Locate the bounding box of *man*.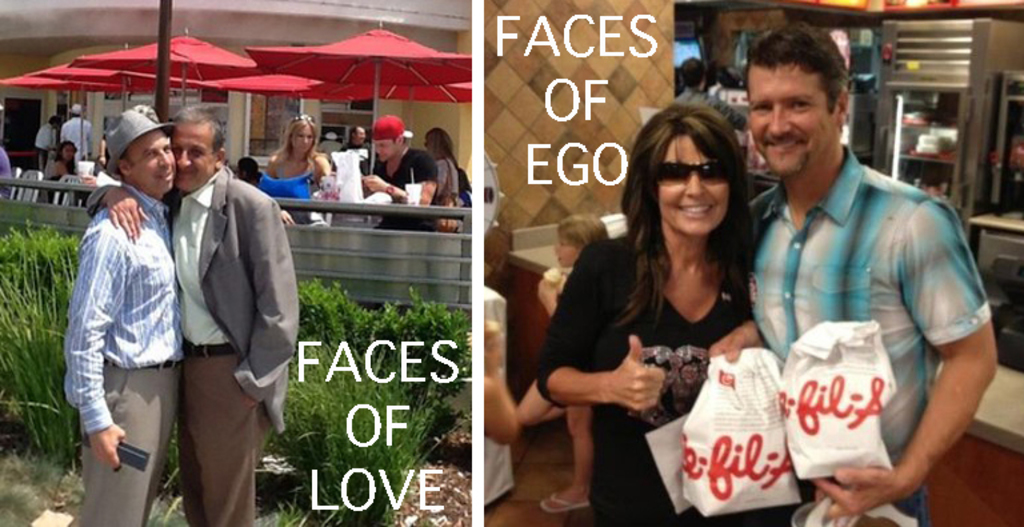
Bounding box: {"left": 739, "top": 51, "right": 987, "bottom": 503}.
